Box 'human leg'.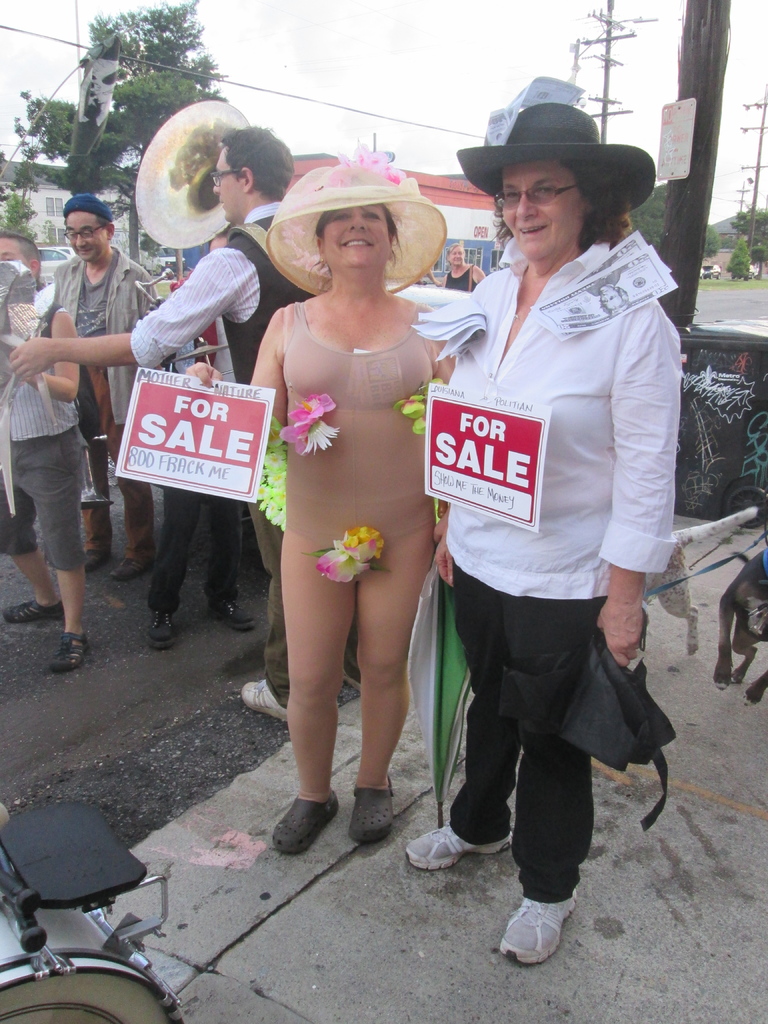
l=499, t=555, r=614, b=972.
